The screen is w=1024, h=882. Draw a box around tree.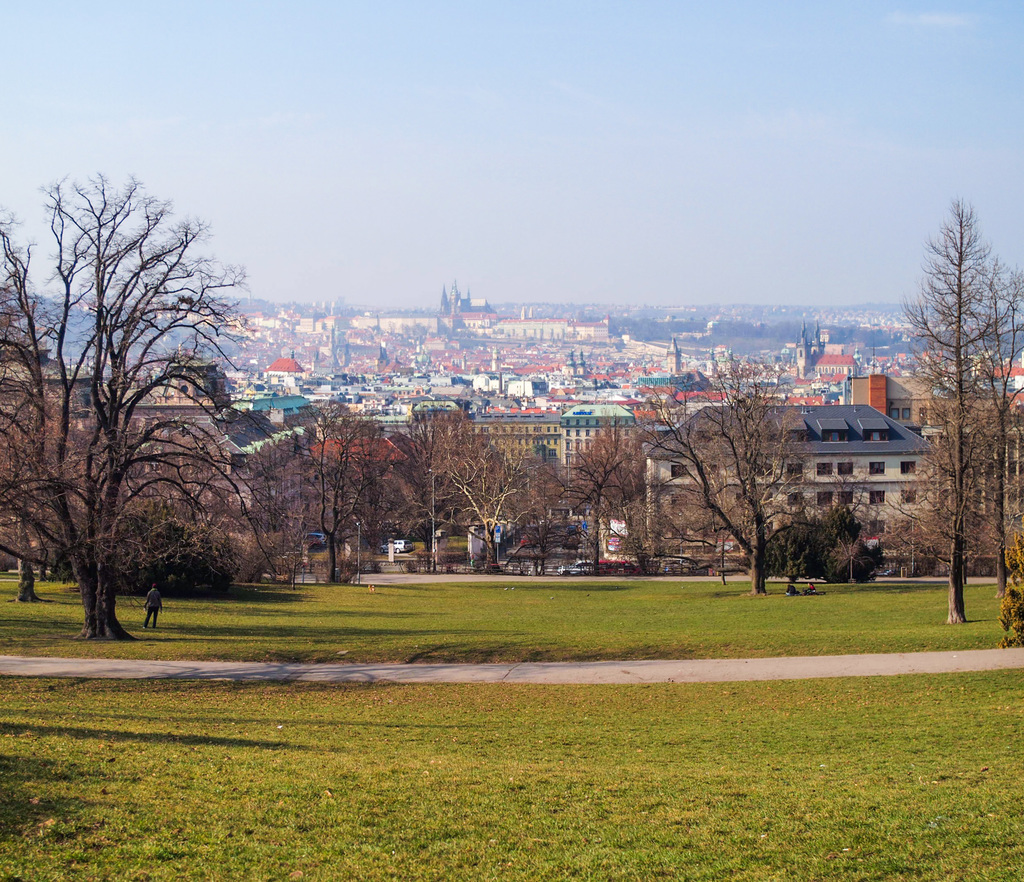
l=333, t=416, r=419, b=563.
